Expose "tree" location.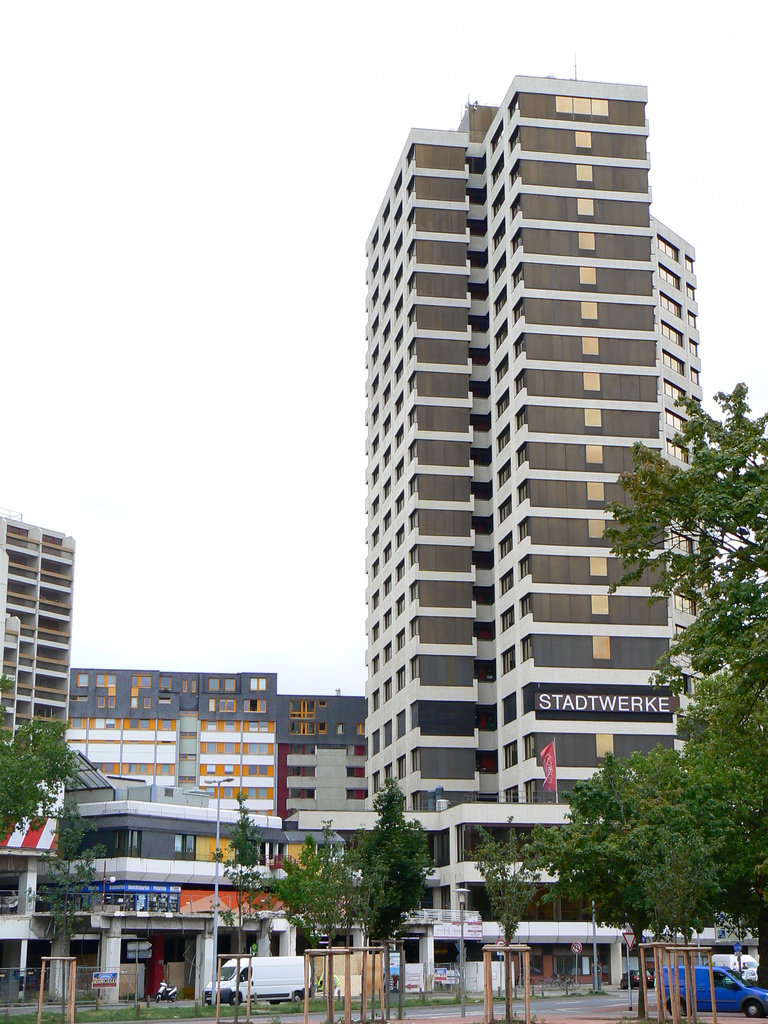
Exposed at select_region(35, 841, 98, 944).
